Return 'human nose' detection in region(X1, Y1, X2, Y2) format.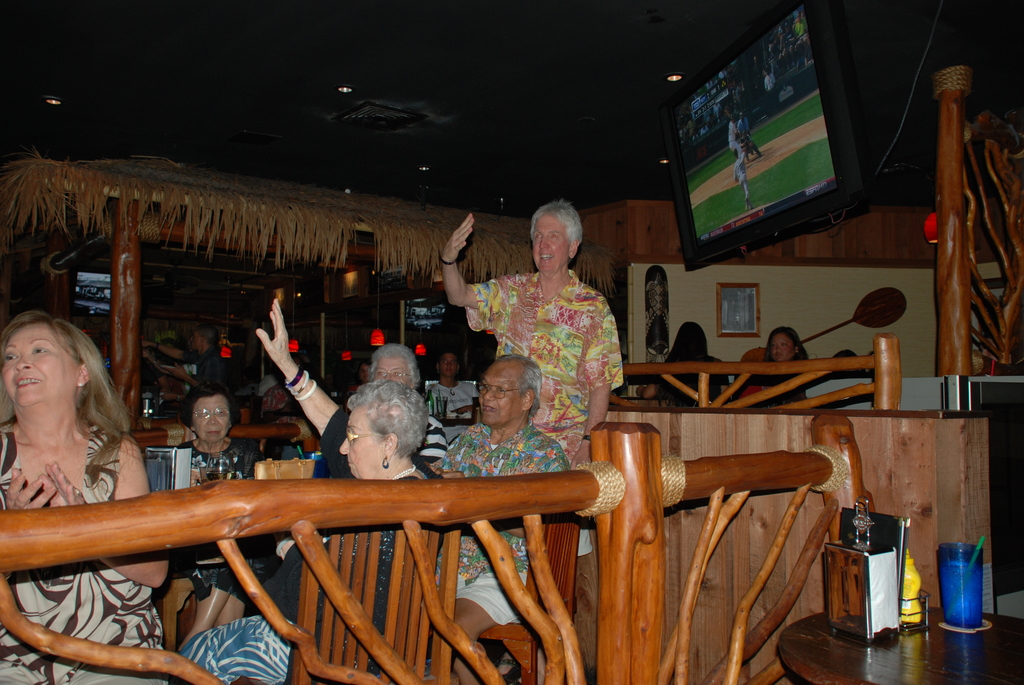
region(484, 388, 495, 401).
